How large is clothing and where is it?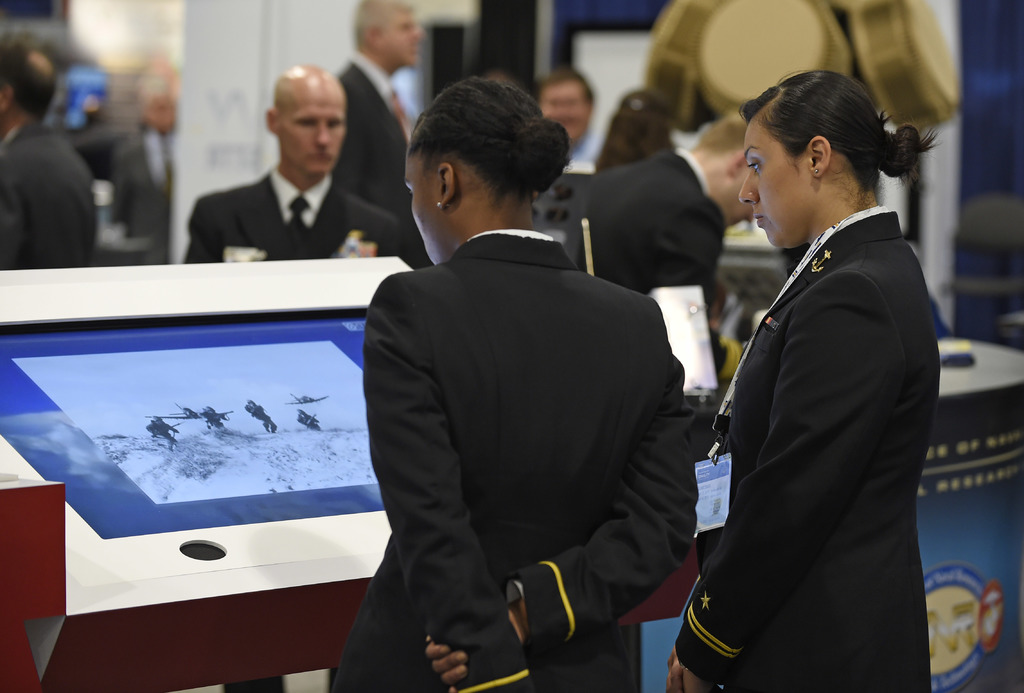
Bounding box: l=359, t=228, r=700, b=692.
